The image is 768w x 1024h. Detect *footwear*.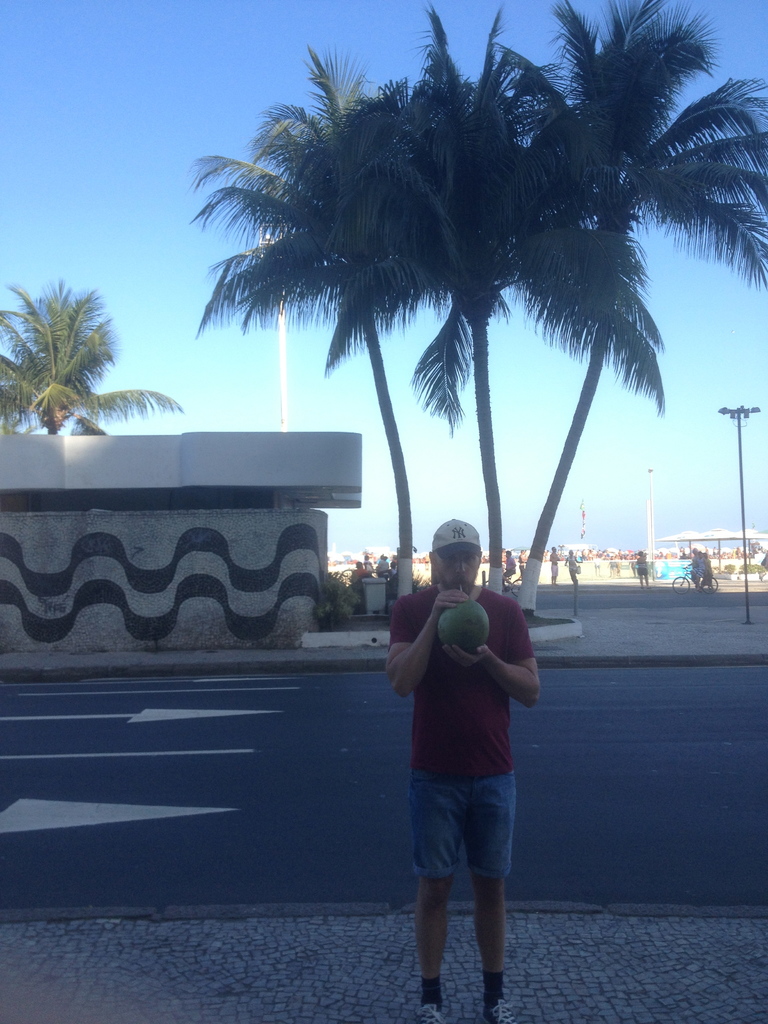
Detection: locate(408, 996, 443, 1023).
